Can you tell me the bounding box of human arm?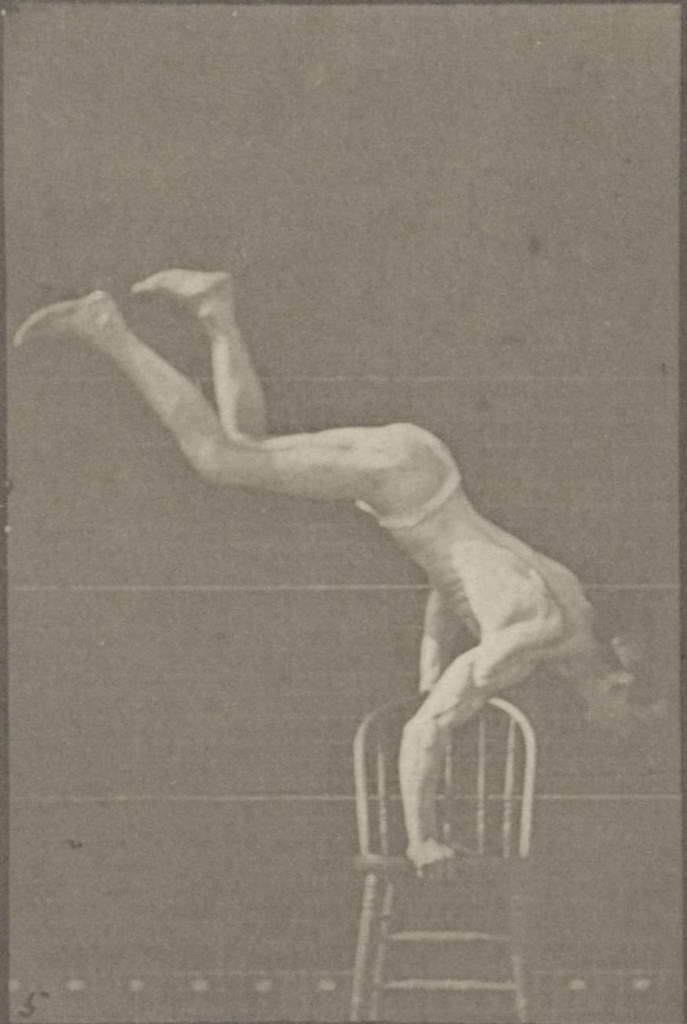
[398,631,535,880].
